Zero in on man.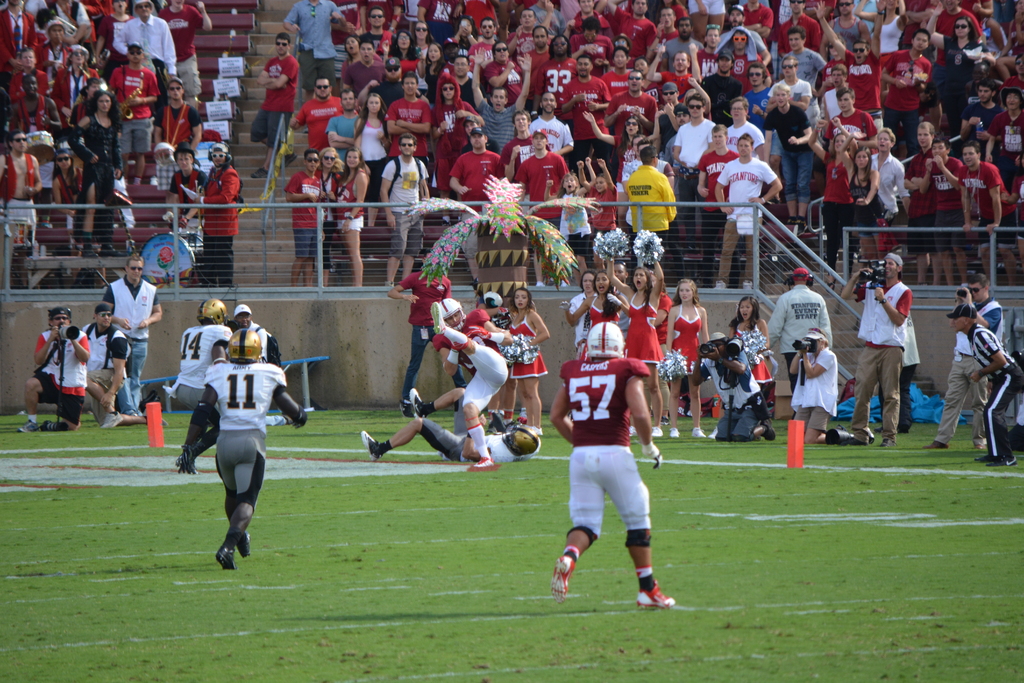
Zeroed in: {"x1": 228, "y1": 303, "x2": 298, "y2": 425}.
